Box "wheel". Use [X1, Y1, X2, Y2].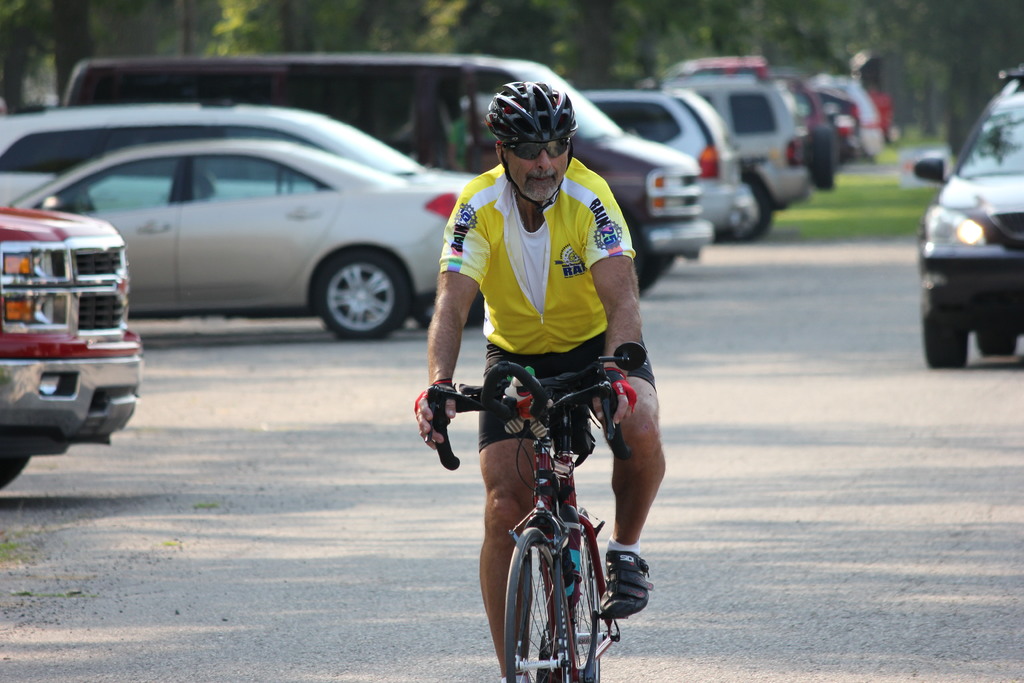
[714, 169, 783, 244].
